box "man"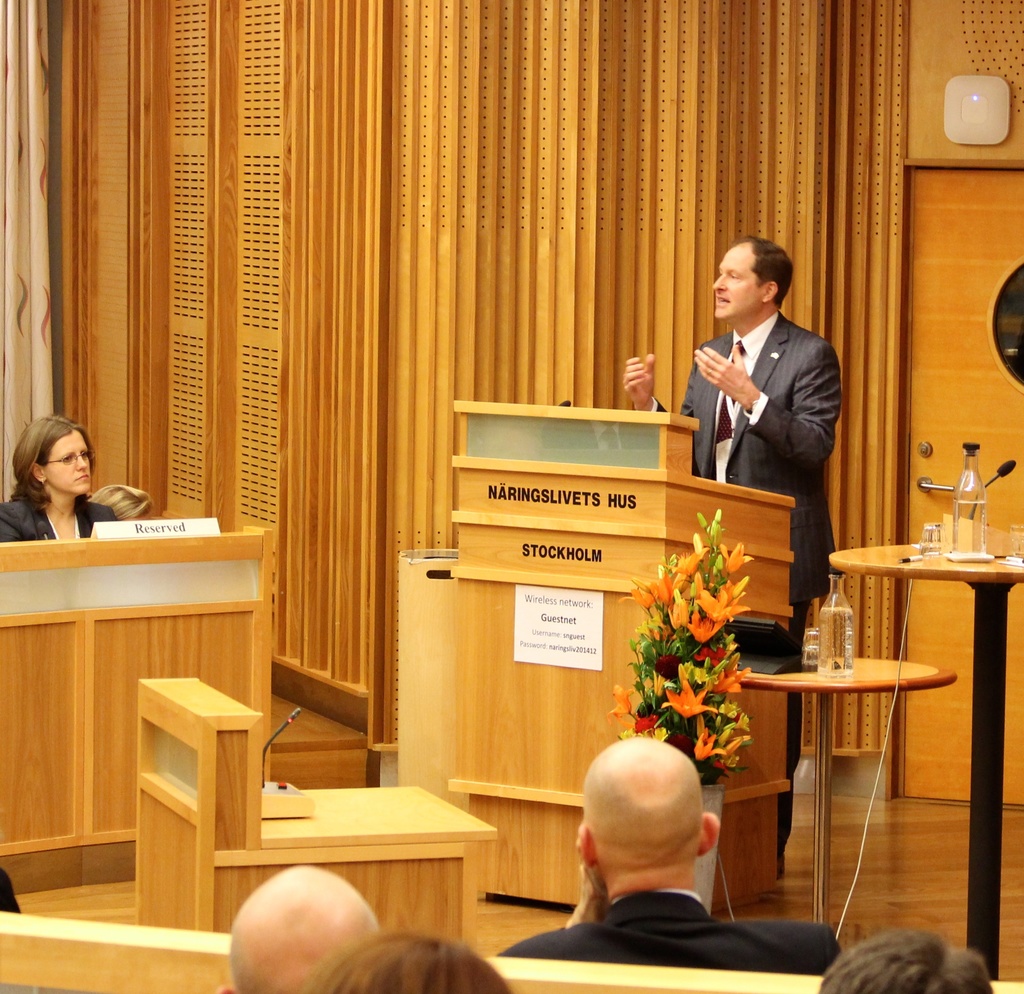
pyautogui.locateOnScreen(230, 859, 385, 993)
